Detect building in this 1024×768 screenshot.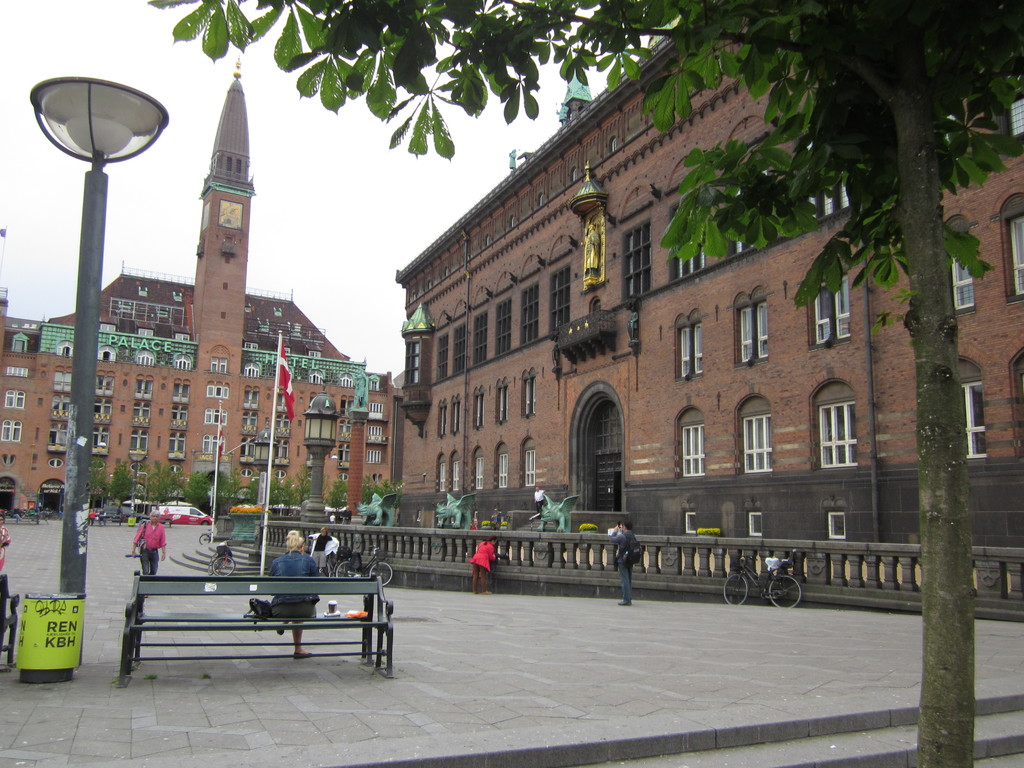
Detection: 0 22 1023 627.
